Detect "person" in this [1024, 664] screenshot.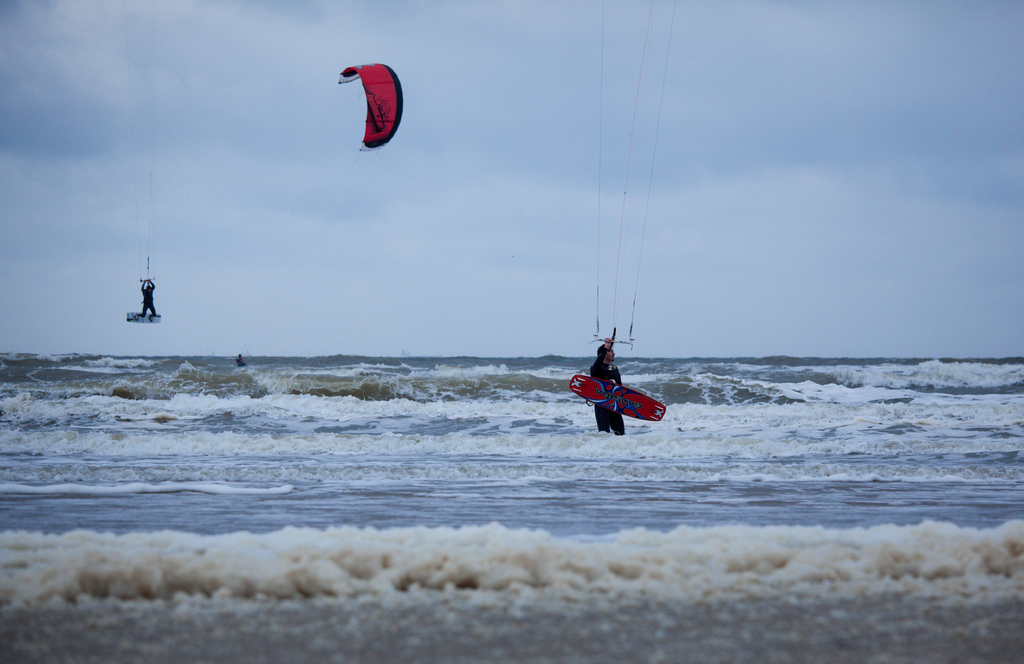
Detection: Rect(132, 275, 163, 326).
